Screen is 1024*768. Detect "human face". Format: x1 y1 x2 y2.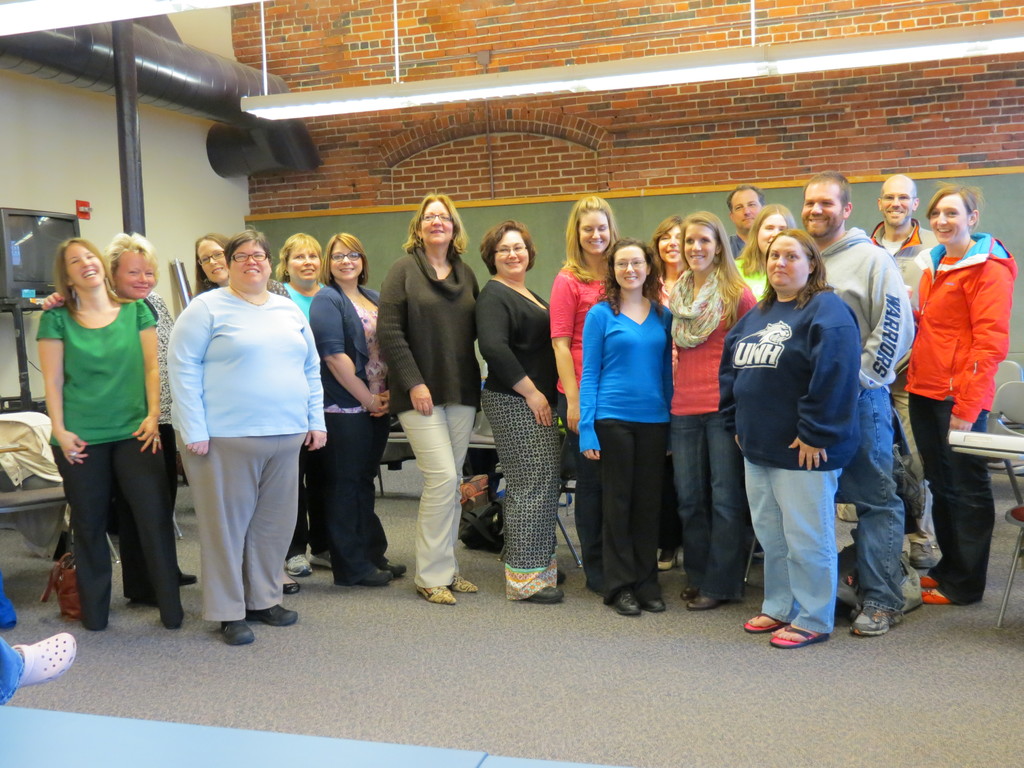
931 198 971 244.
